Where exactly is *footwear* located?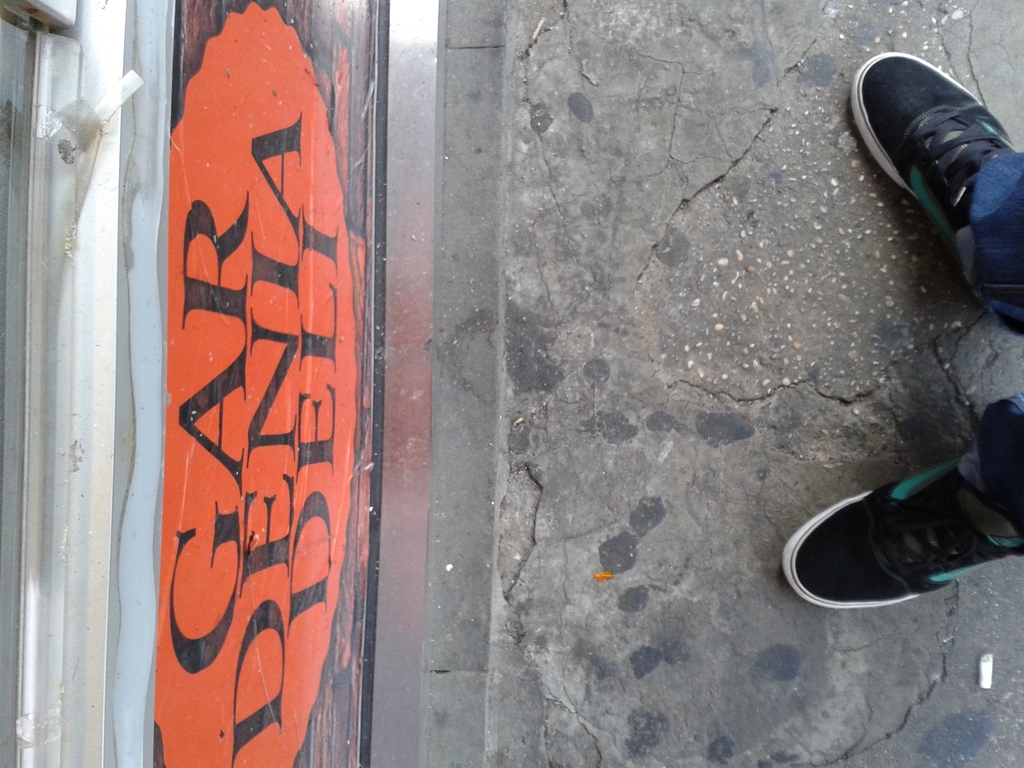
Its bounding box is box=[781, 450, 1019, 612].
